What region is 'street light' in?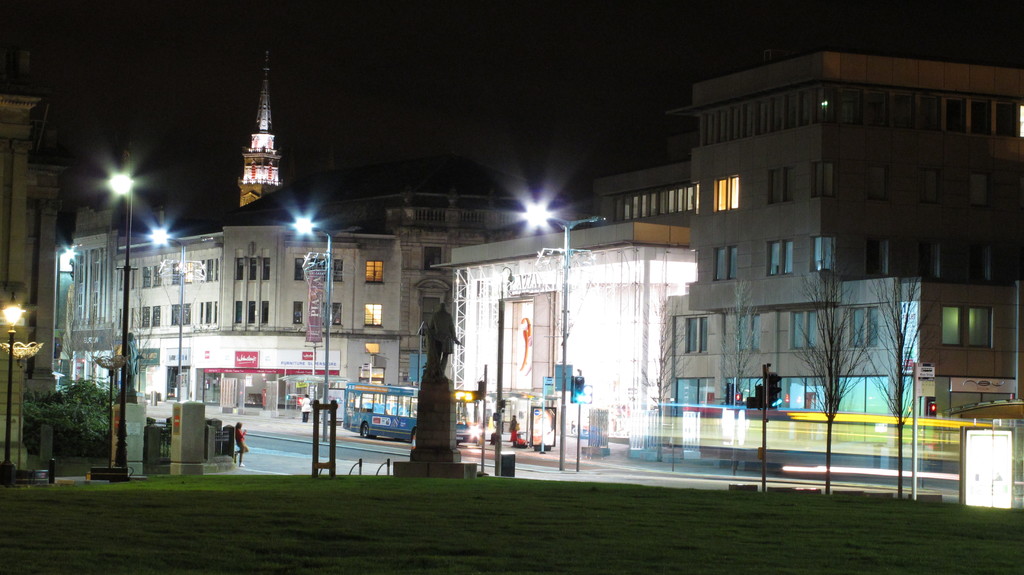
BBox(106, 149, 132, 462).
